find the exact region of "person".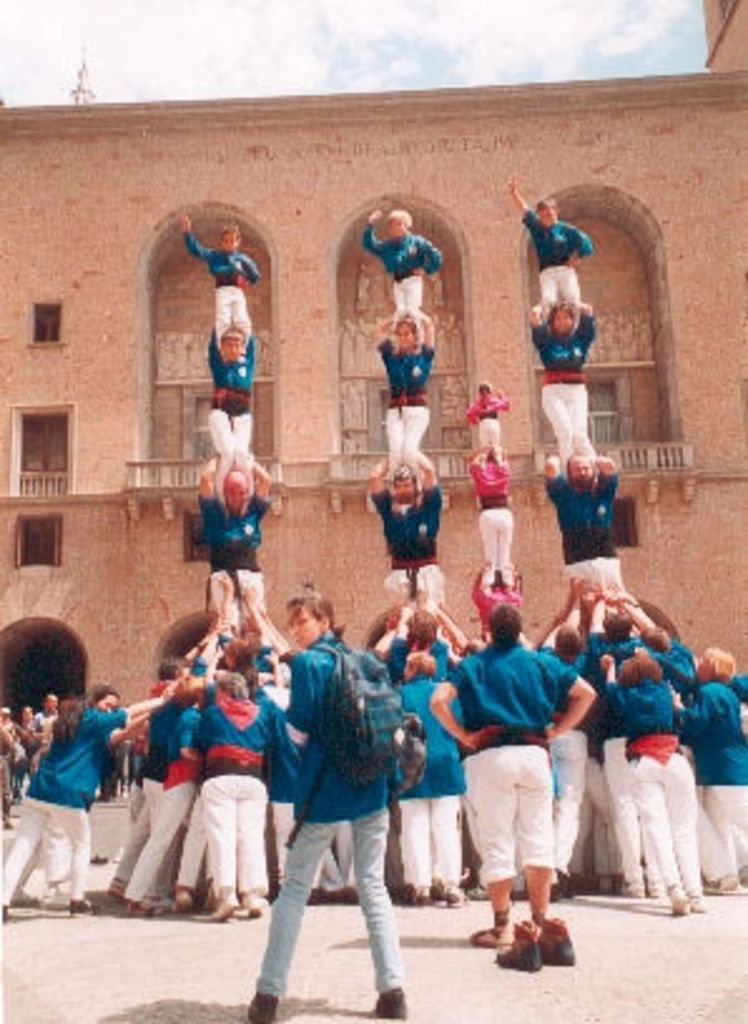
Exact region: (left=532, top=294, right=602, bottom=462).
